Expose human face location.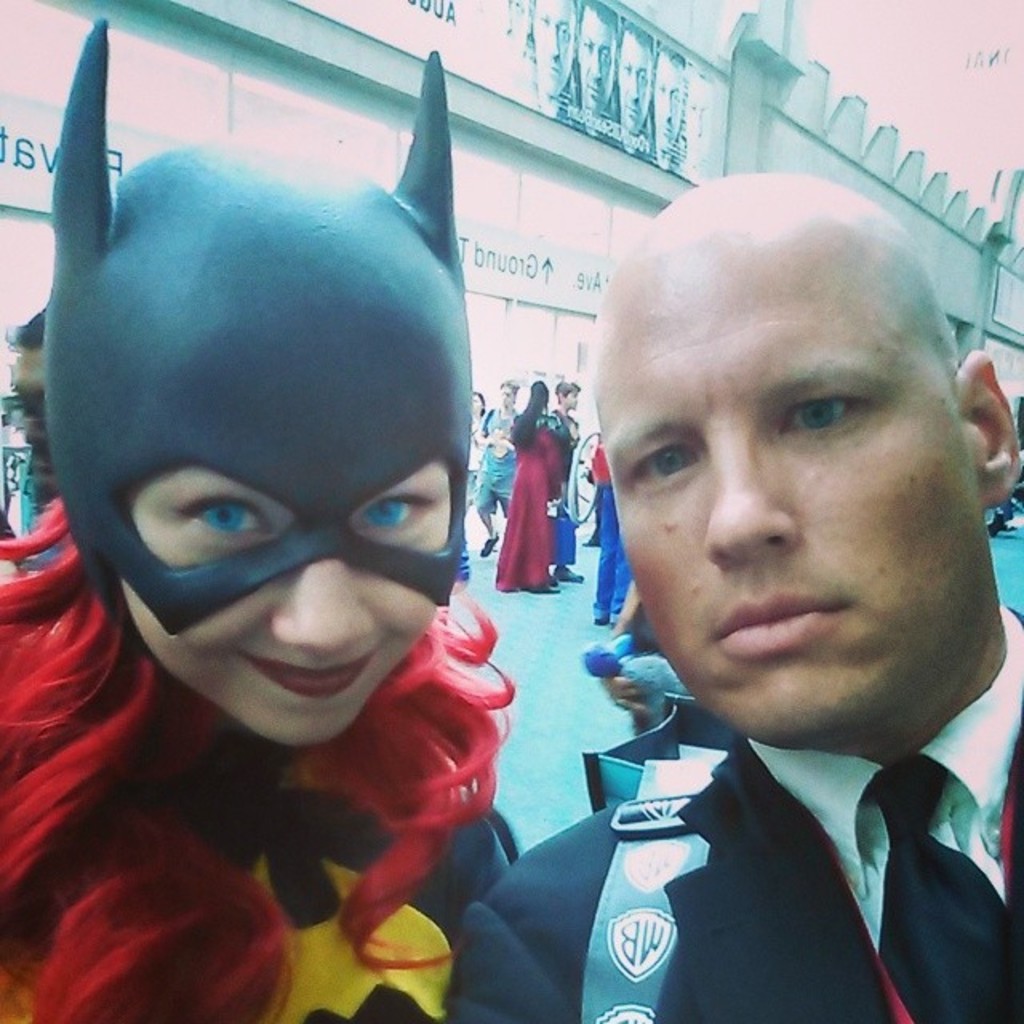
Exposed at {"left": 565, "top": 389, "right": 579, "bottom": 408}.
